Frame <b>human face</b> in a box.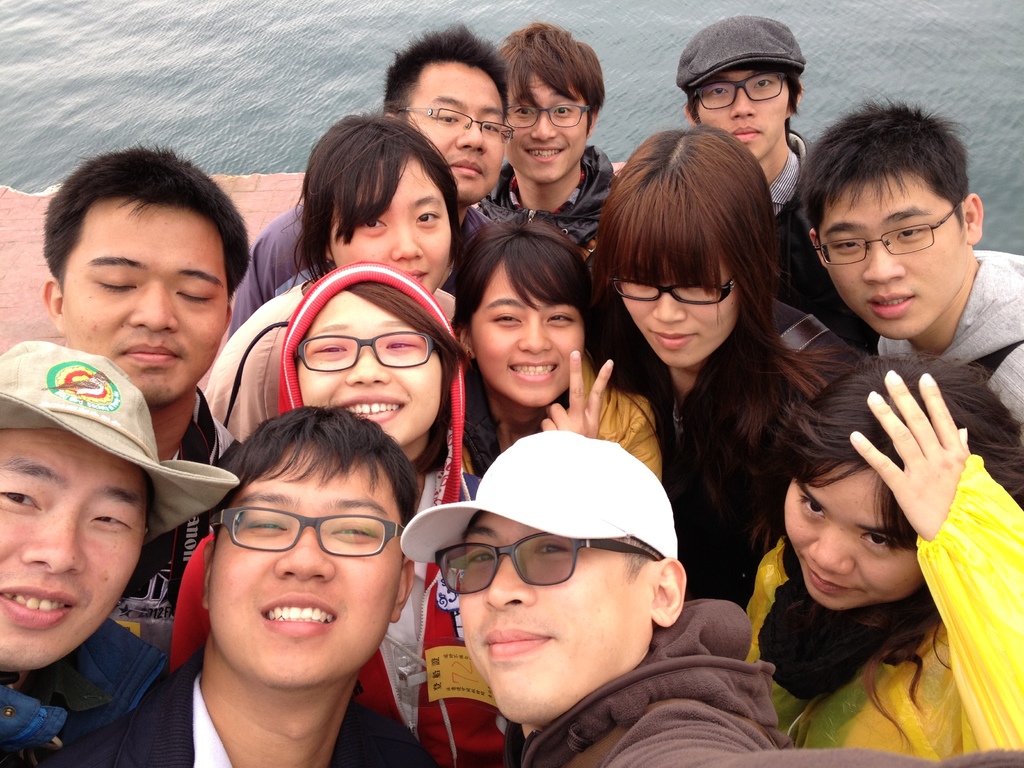
rect(458, 513, 650, 723).
